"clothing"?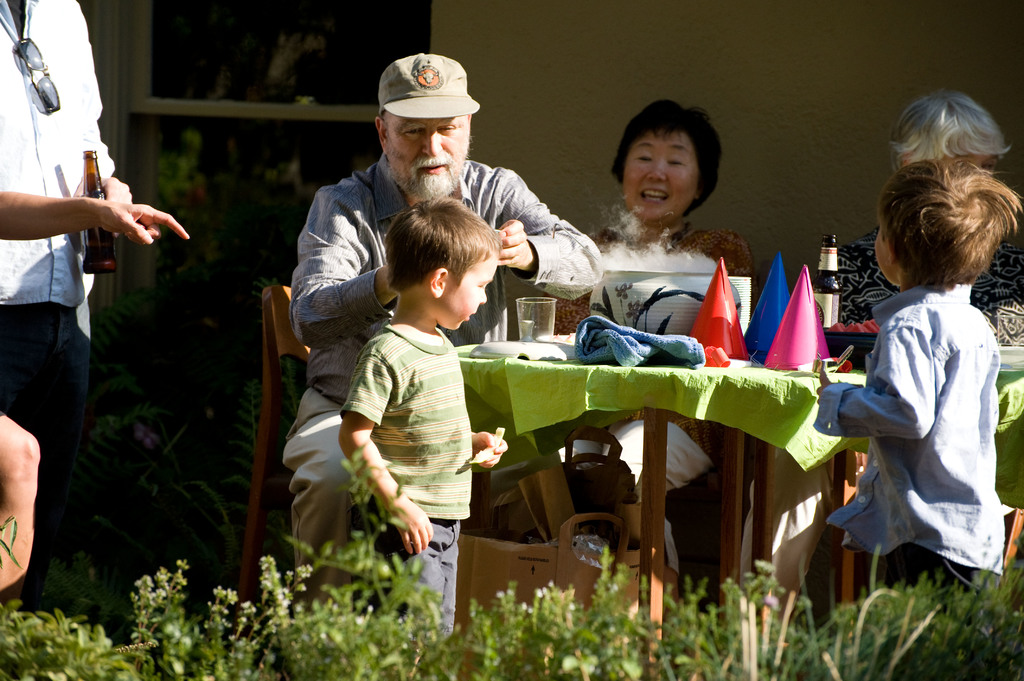
locate(0, 0, 124, 621)
